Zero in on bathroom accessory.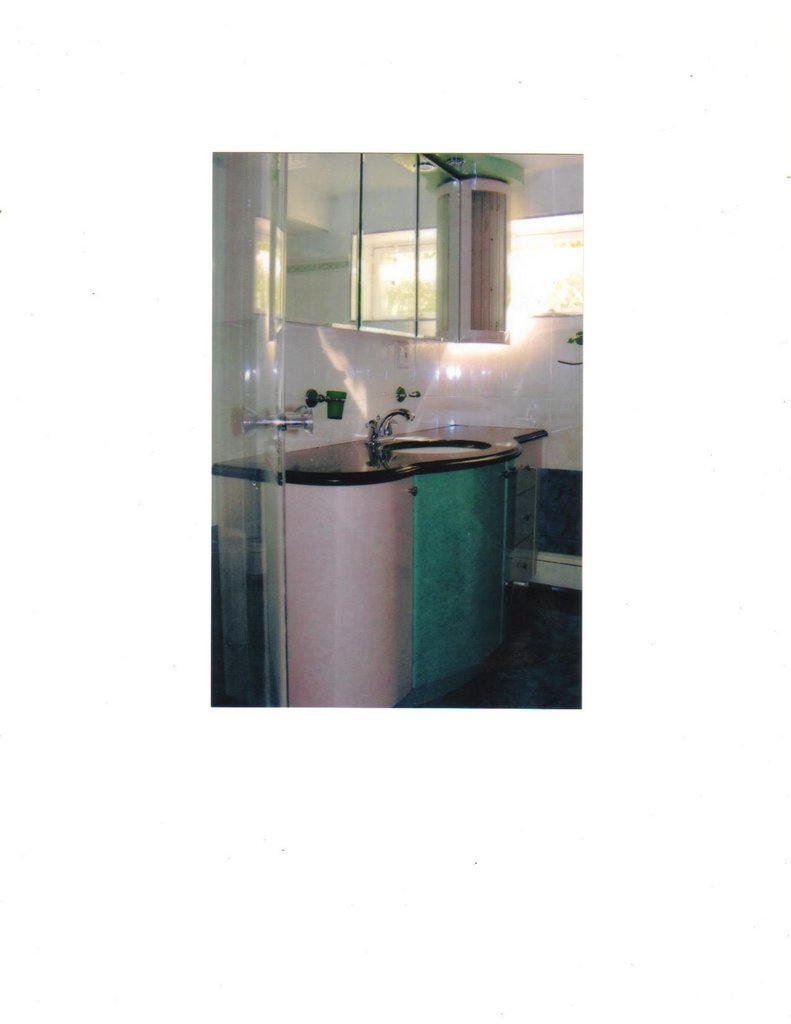
Zeroed in: (234,405,314,433).
